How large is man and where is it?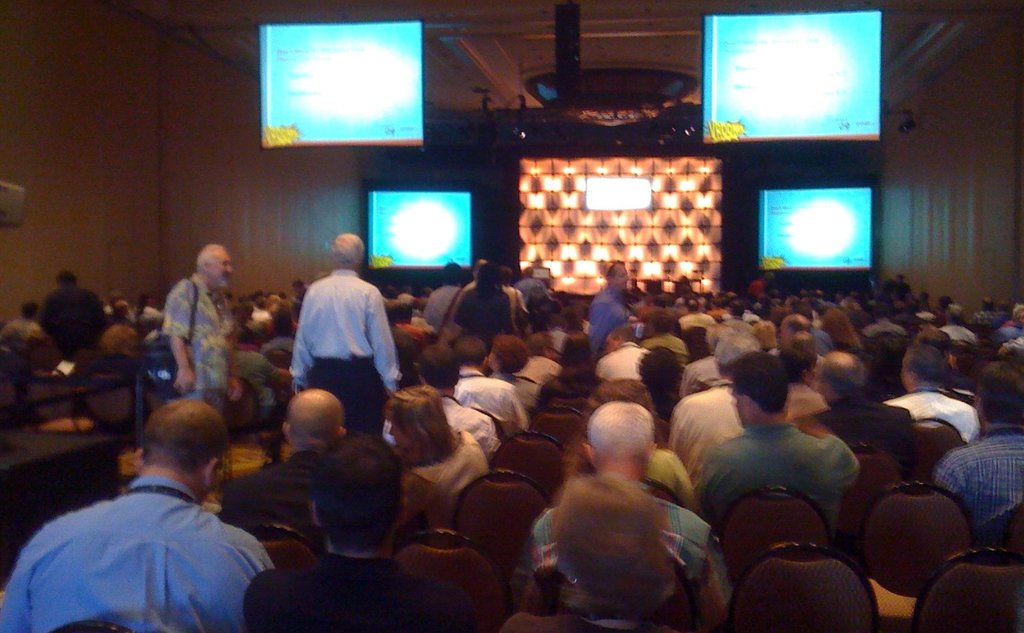
Bounding box: {"x1": 695, "y1": 350, "x2": 863, "y2": 531}.
